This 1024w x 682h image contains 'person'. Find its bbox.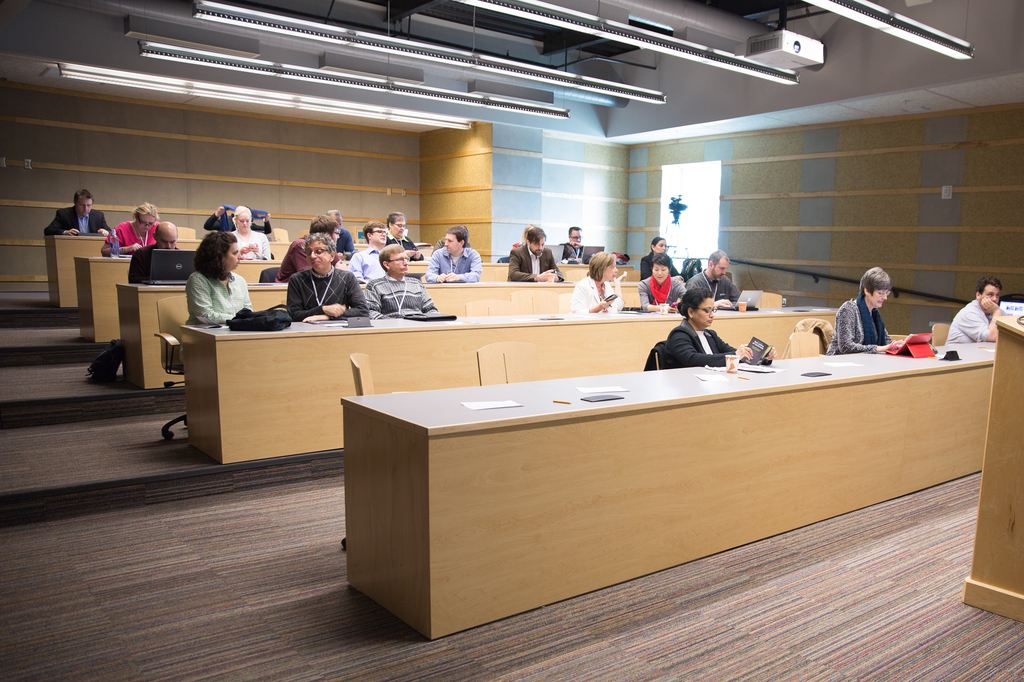
bbox=[287, 232, 373, 324].
